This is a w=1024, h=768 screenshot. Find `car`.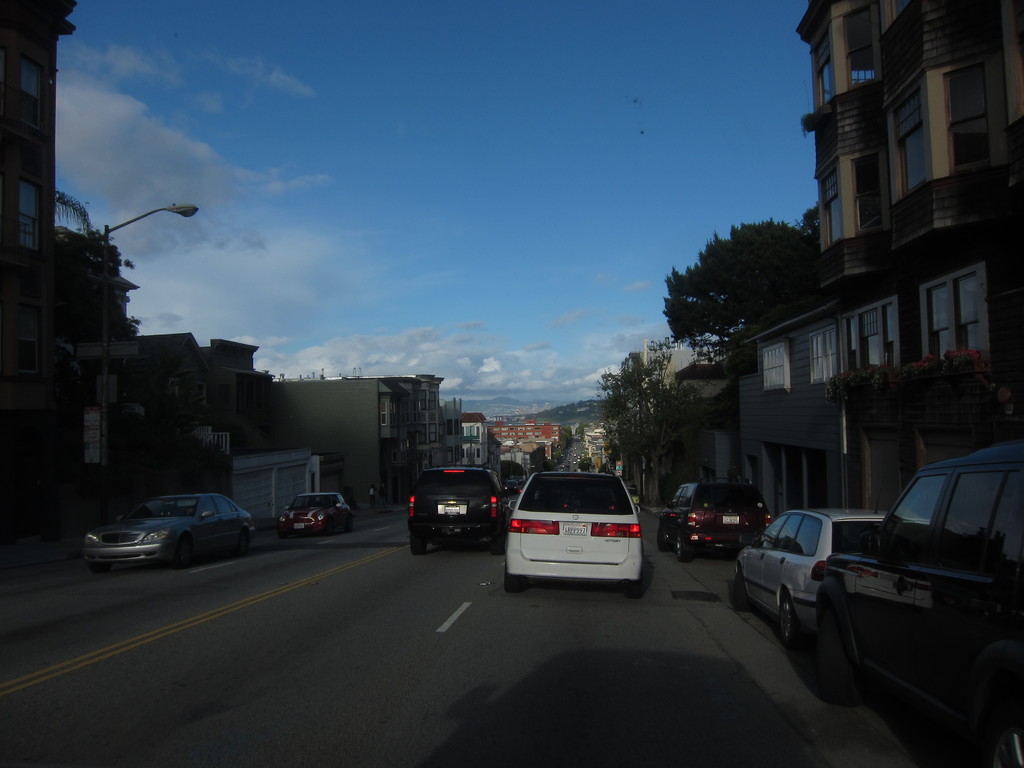
Bounding box: [x1=562, y1=485, x2=618, y2=510].
